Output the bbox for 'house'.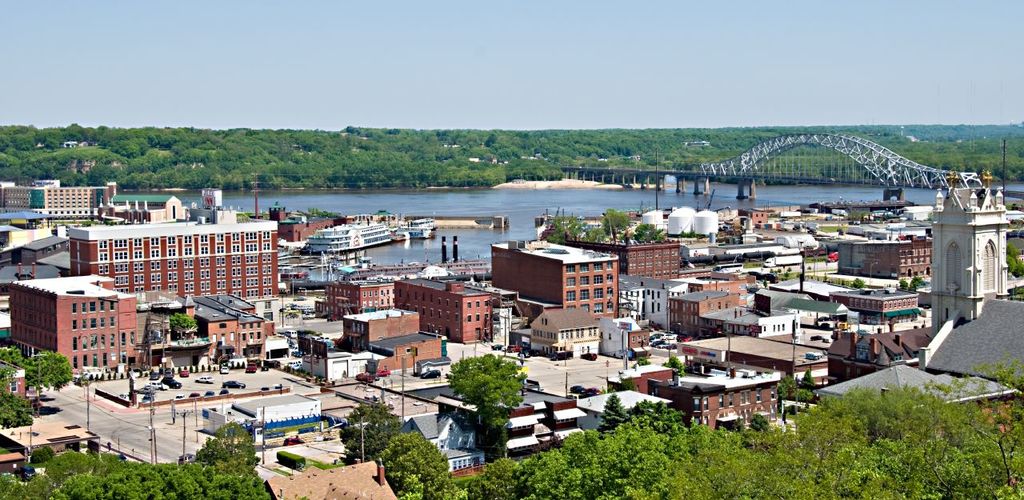
[227,390,326,430].
